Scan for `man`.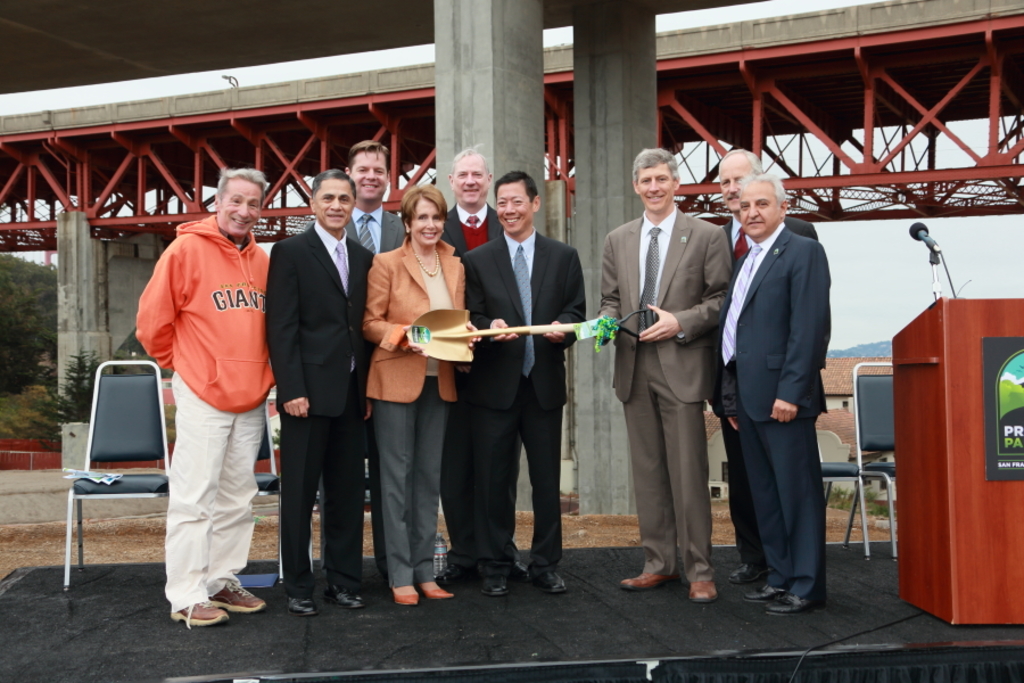
Scan result: crop(594, 145, 727, 592).
